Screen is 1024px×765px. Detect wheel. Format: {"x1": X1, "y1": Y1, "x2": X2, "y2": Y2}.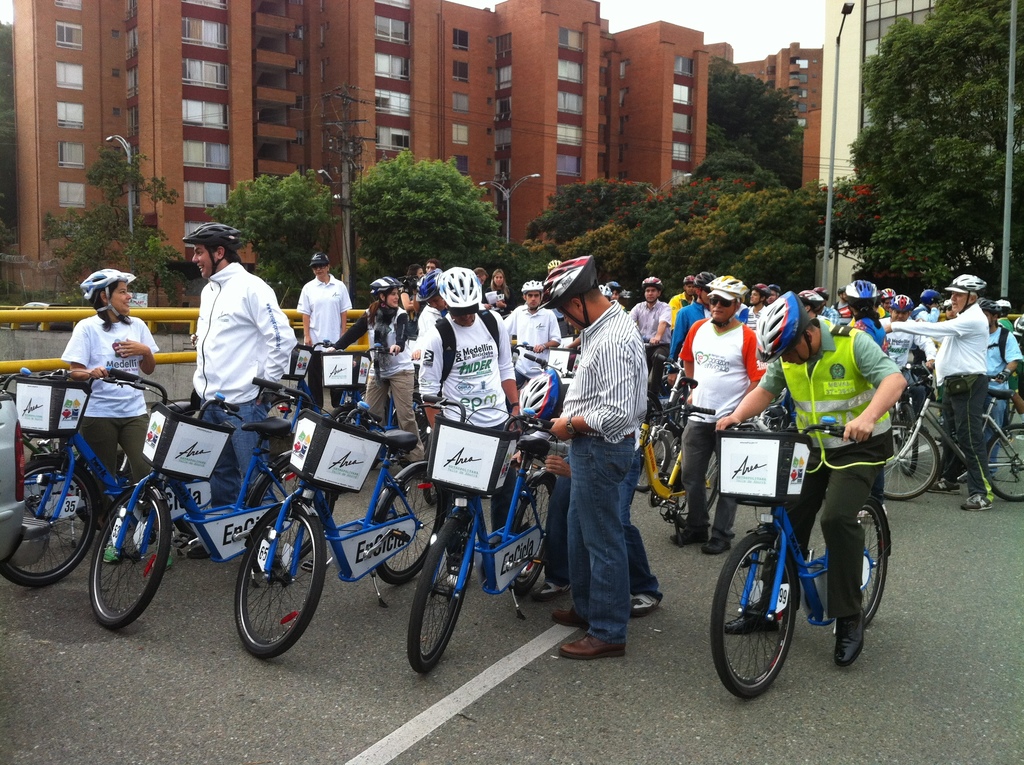
{"x1": 79, "y1": 499, "x2": 151, "y2": 629}.
